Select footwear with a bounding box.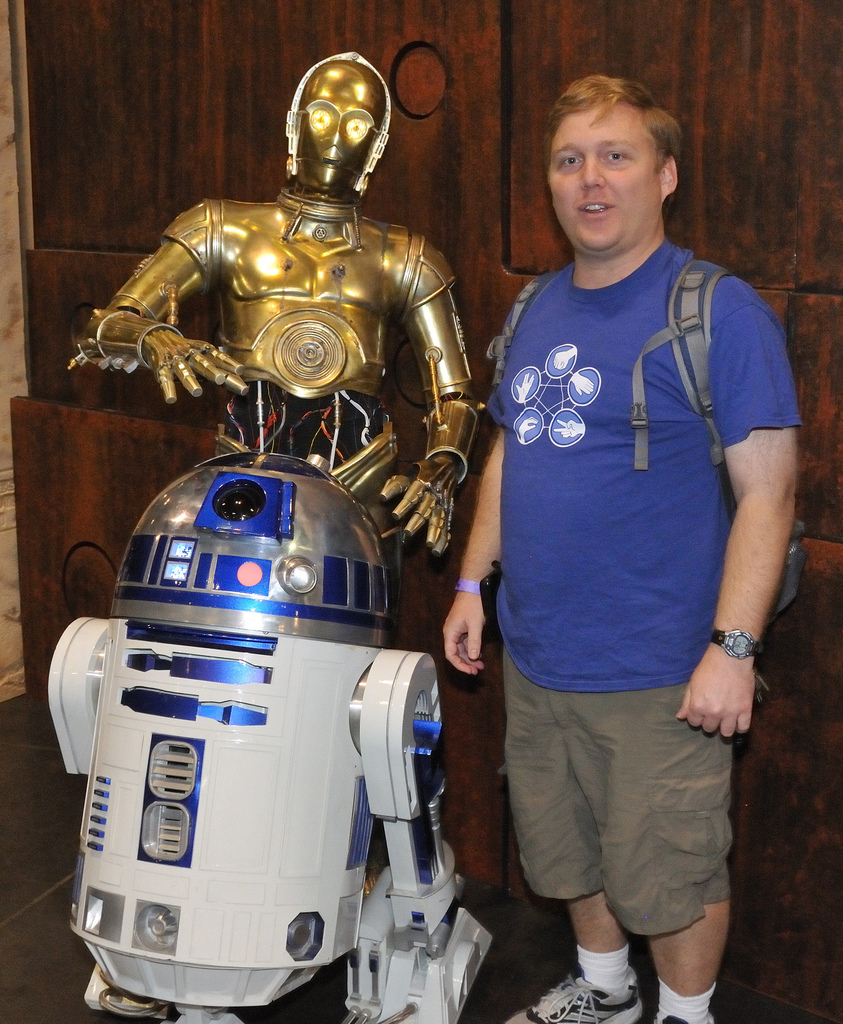
656 1000 710 1023.
